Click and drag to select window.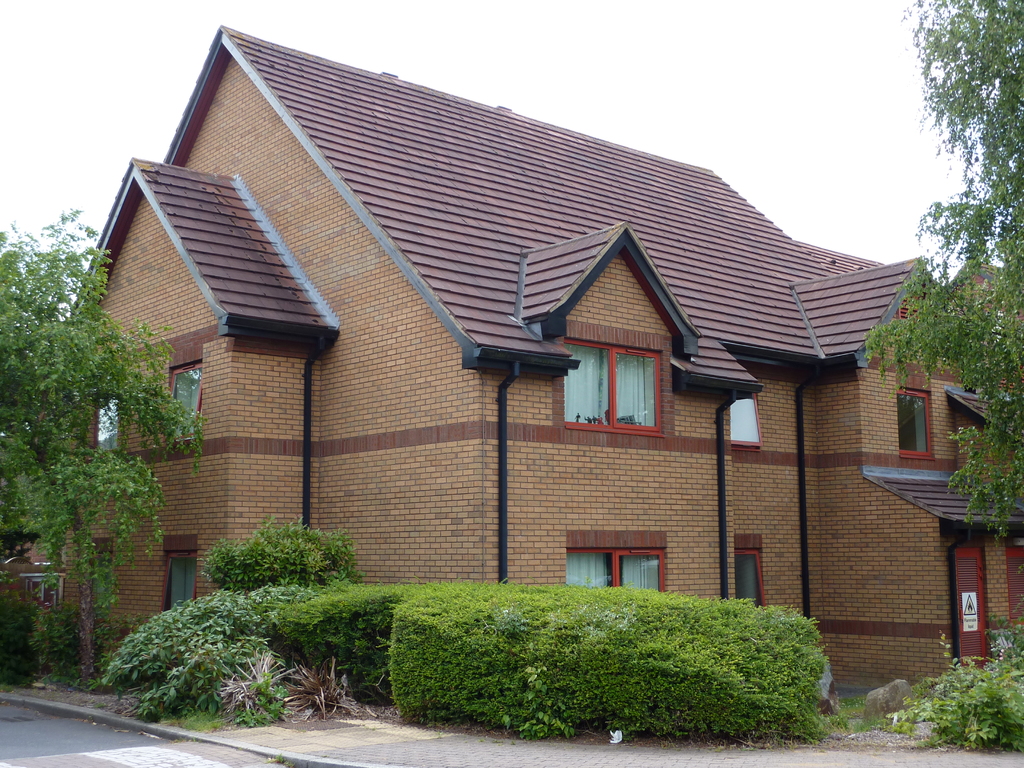
Selection: select_region(724, 387, 765, 450).
